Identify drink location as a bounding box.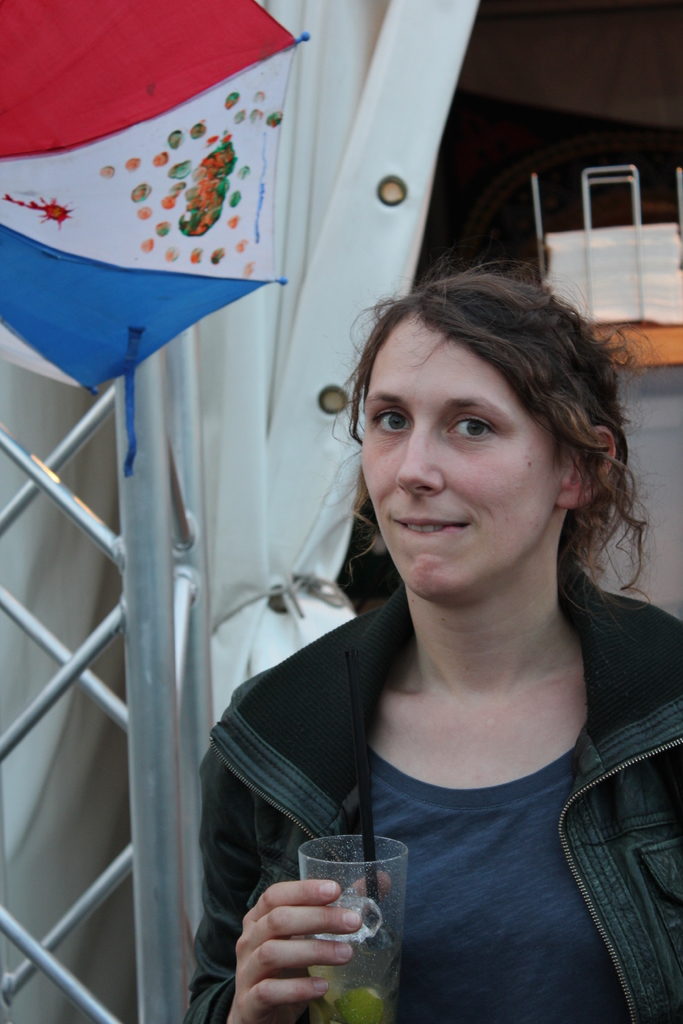
[left=293, top=822, right=424, bottom=999].
